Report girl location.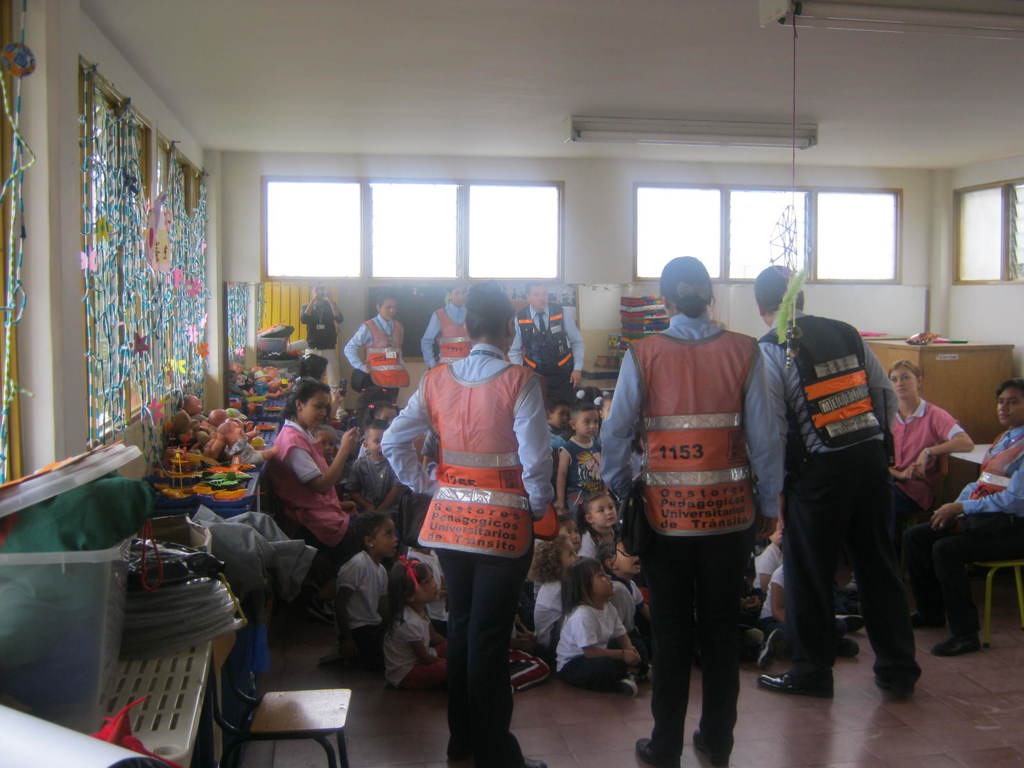
Report: [595,390,618,419].
